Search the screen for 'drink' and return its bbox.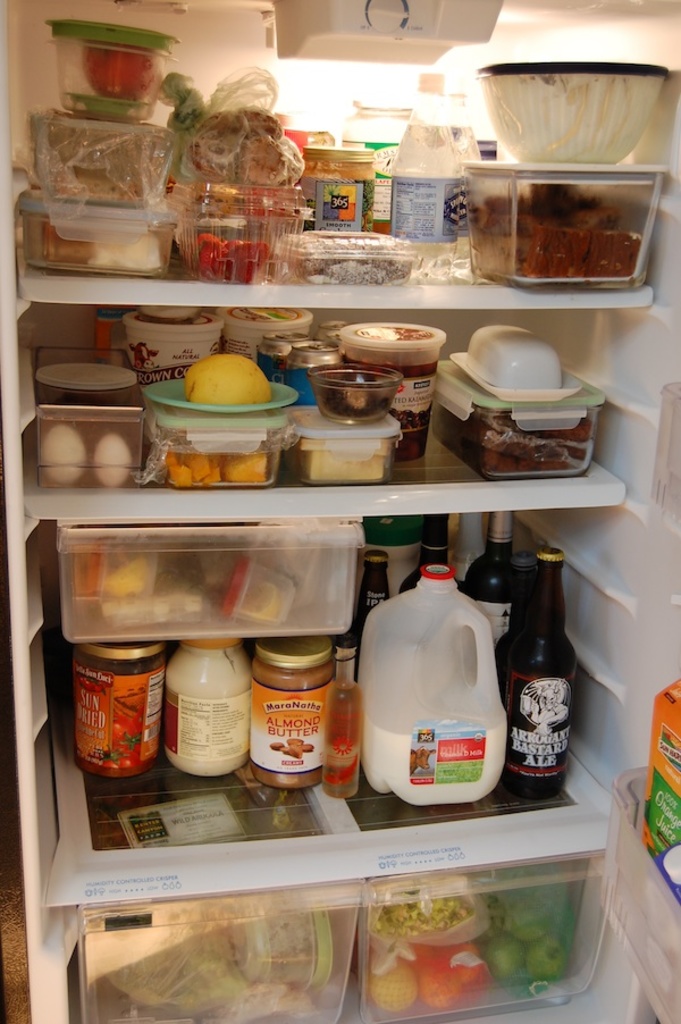
Found: left=446, top=121, right=484, bottom=286.
